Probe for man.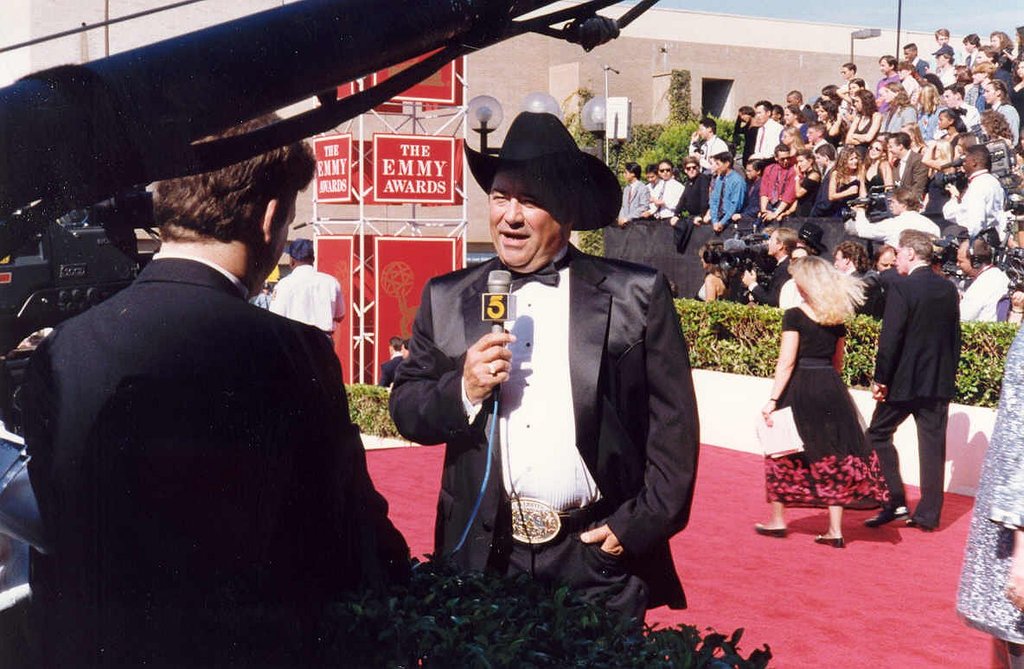
Probe result: {"left": 807, "top": 146, "right": 829, "bottom": 217}.
